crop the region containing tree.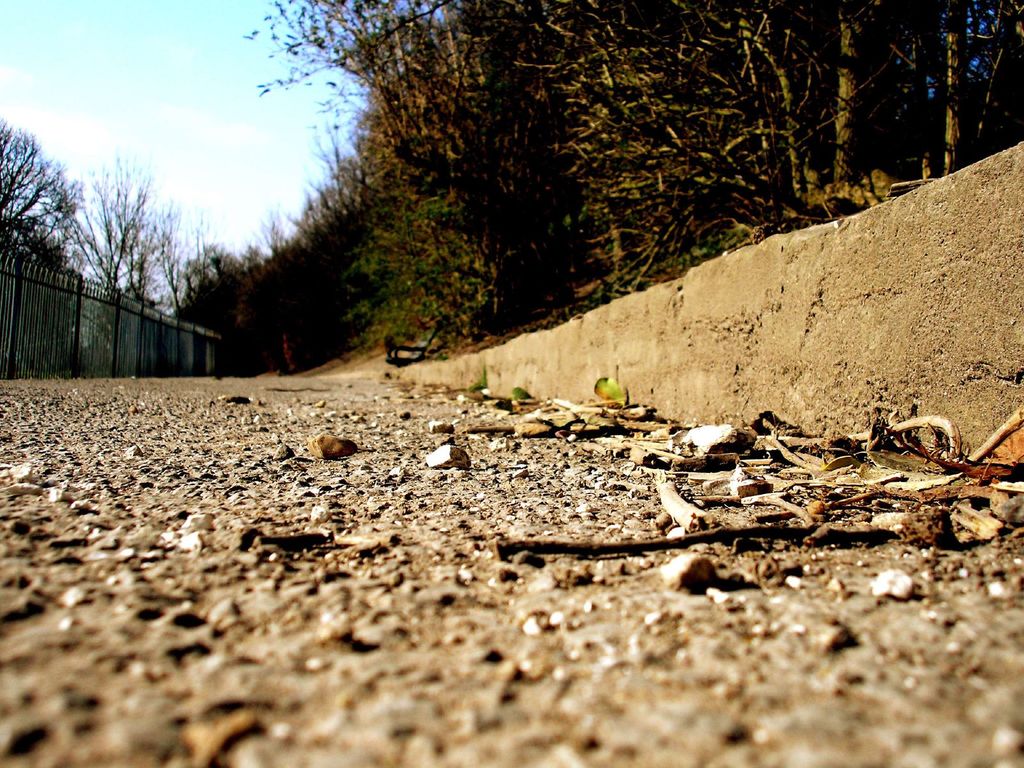
Crop region: [260,36,918,334].
